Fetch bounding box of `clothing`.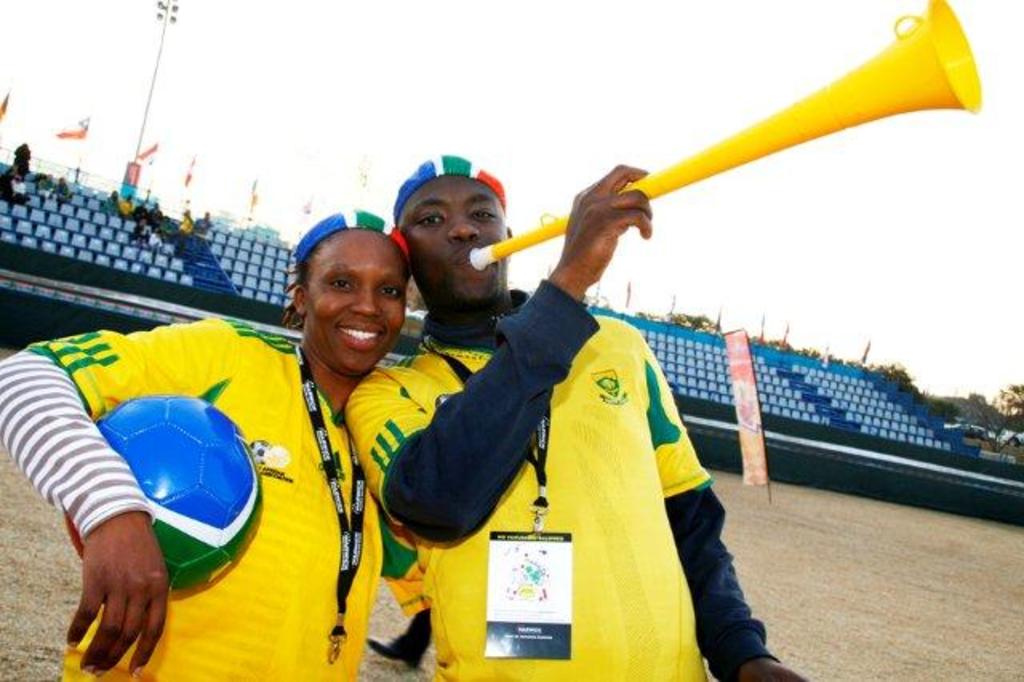
Bbox: [left=162, top=219, right=173, bottom=237].
